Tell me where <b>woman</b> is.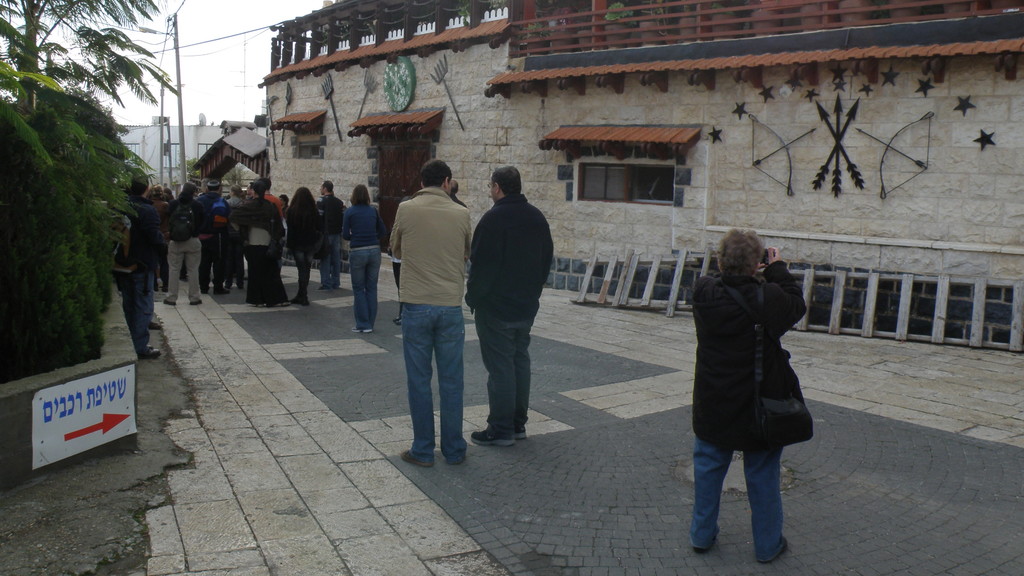
<b>woman</b> is at (284, 186, 321, 303).
